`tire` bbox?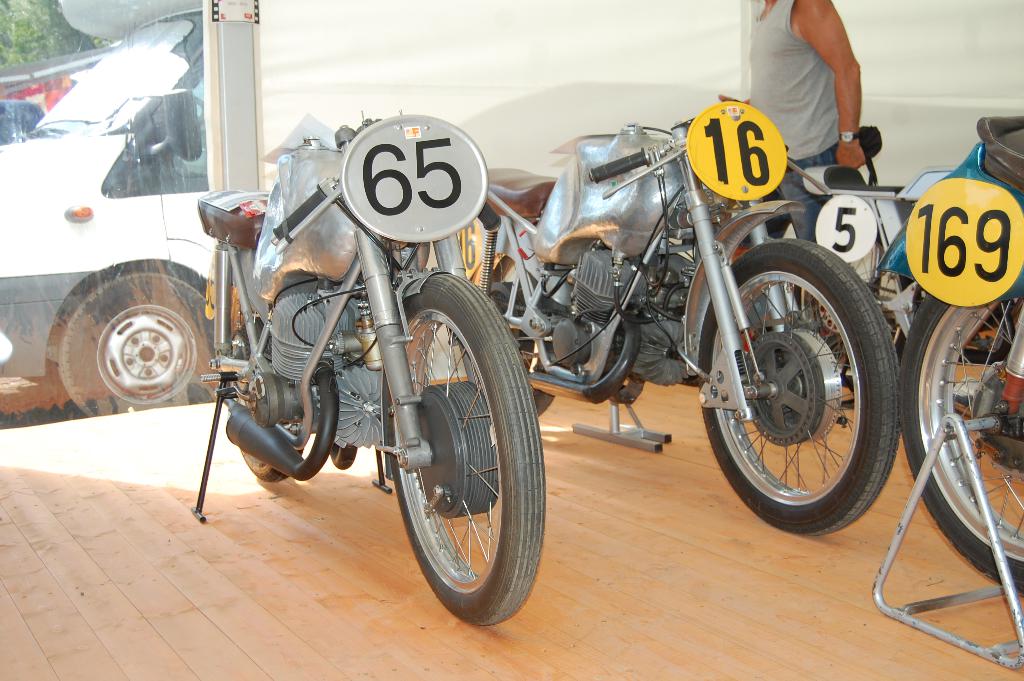
(386,272,550,635)
